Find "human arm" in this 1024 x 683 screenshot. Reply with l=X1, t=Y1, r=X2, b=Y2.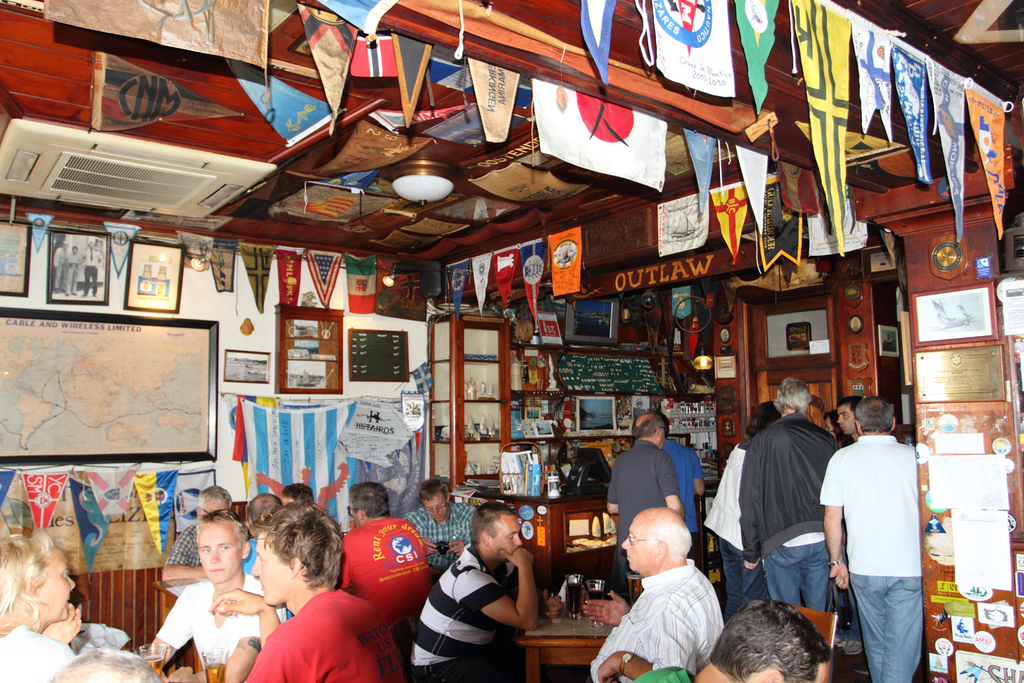
l=166, t=613, r=266, b=681.
